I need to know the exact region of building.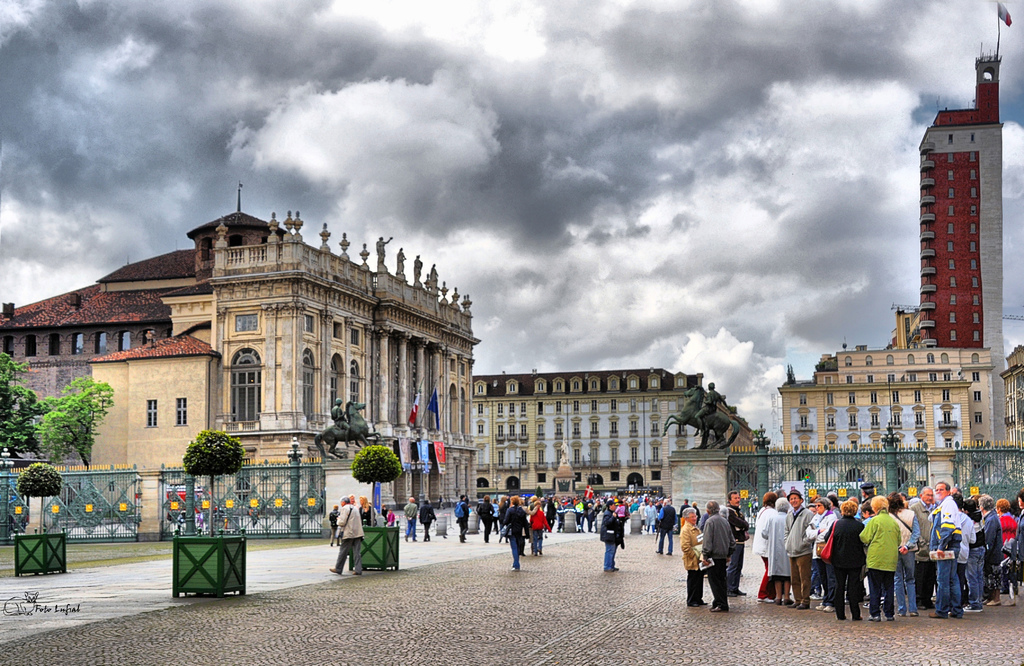
Region: {"x1": 86, "y1": 210, "x2": 481, "y2": 518}.
